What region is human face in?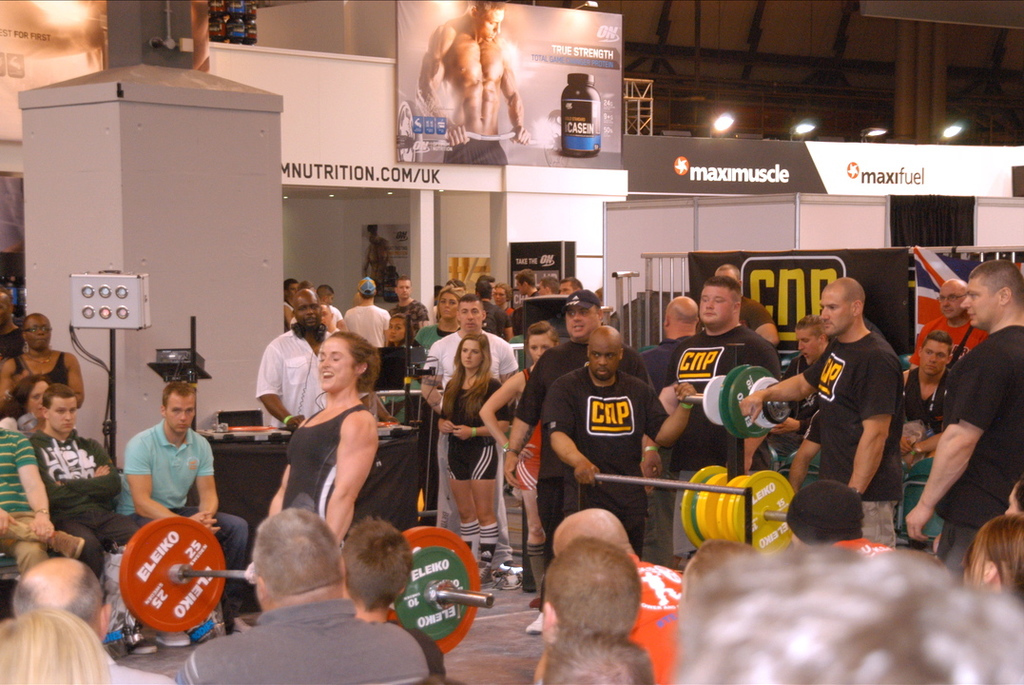
(567, 306, 595, 340).
